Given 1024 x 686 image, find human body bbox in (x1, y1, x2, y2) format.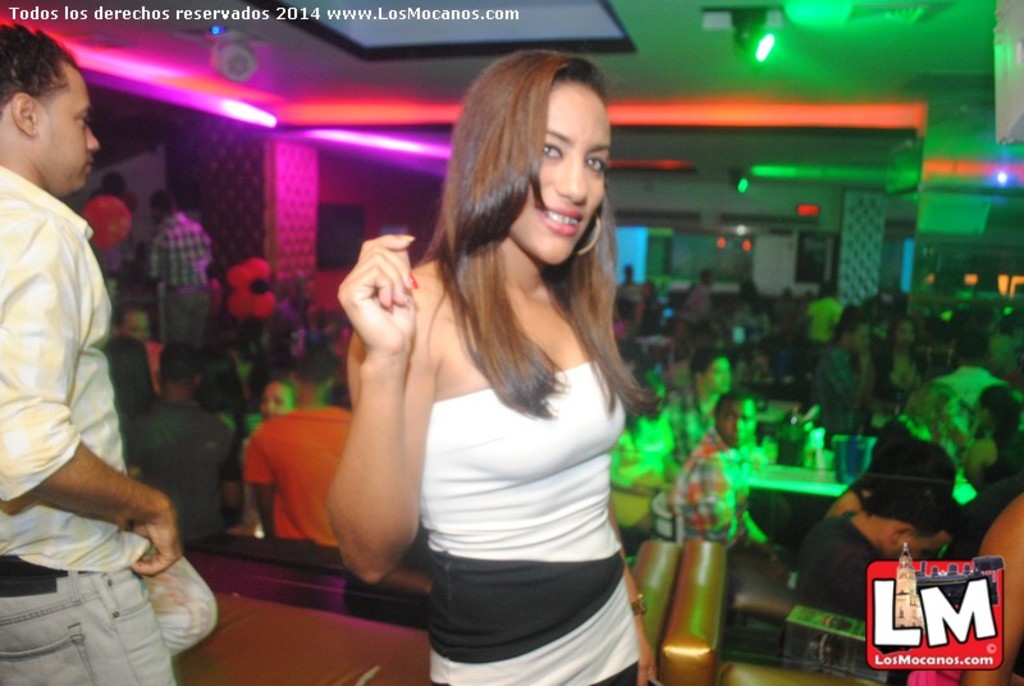
(0, 15, 179, 682).
